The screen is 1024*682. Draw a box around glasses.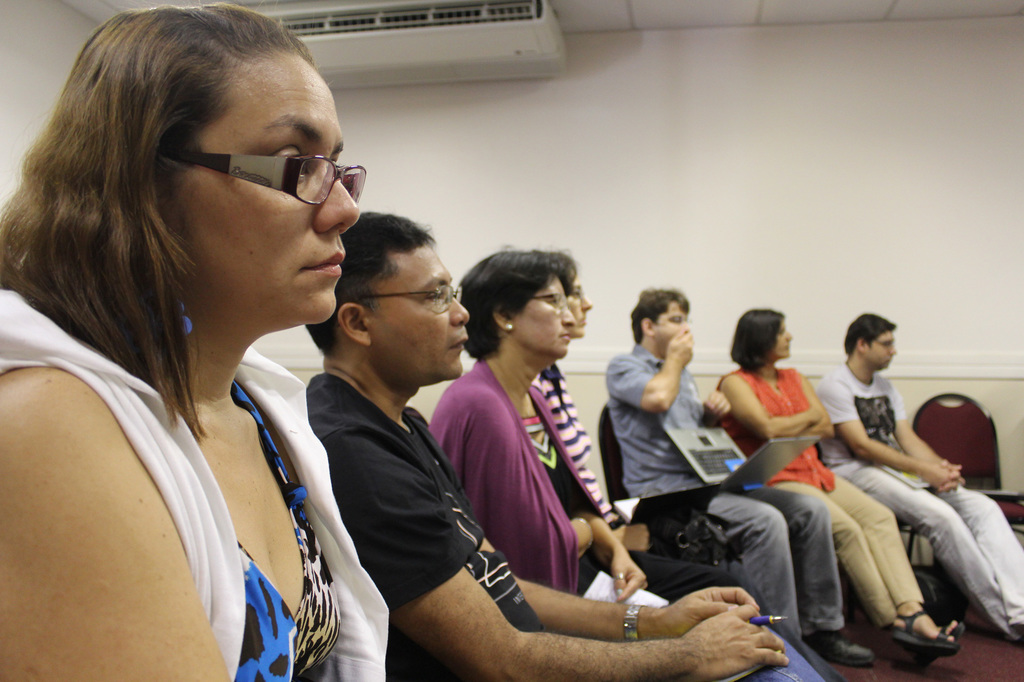
locate(525, 287, 579, 310).
